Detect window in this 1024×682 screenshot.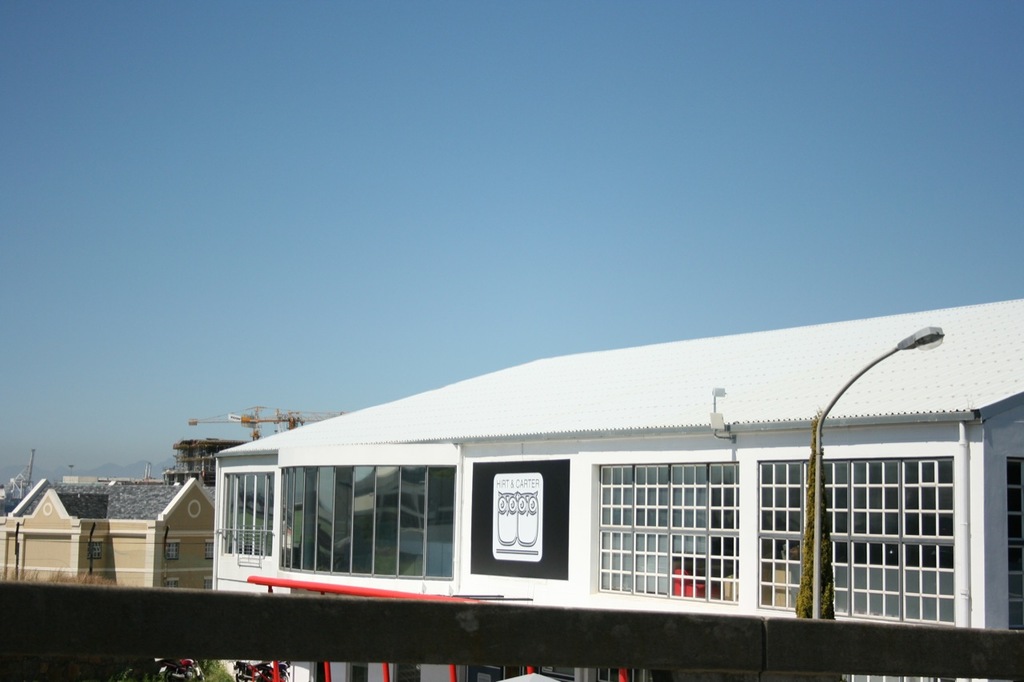
Detection: locate(598, 457, 736, 595).
